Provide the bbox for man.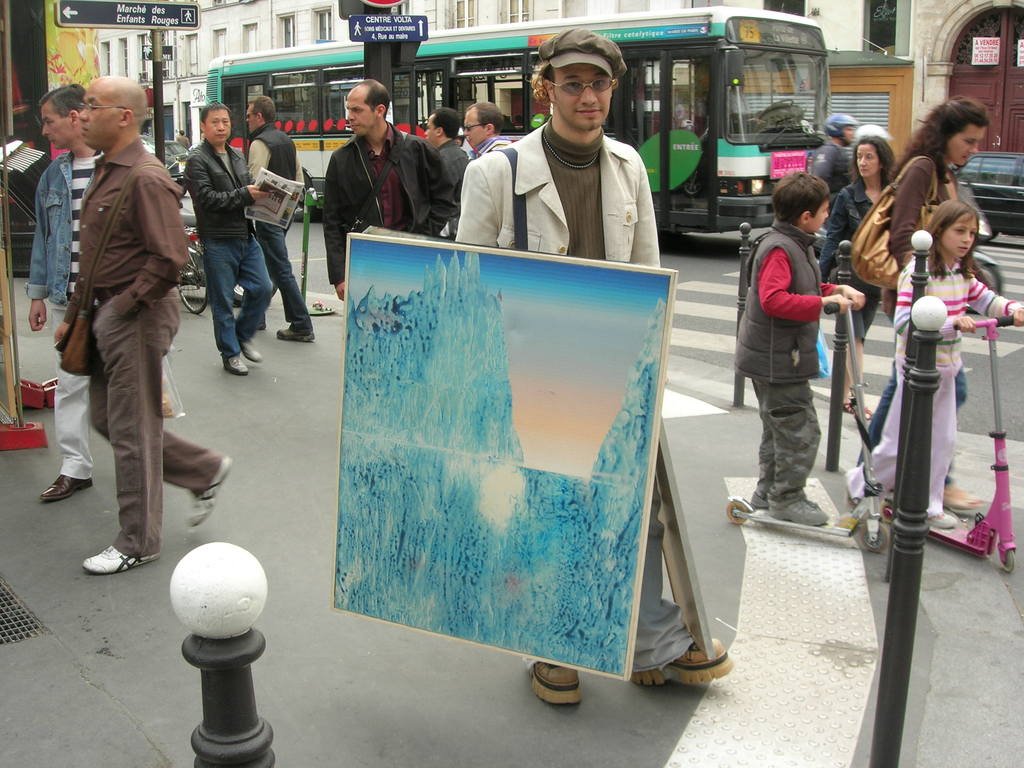
x1=180 y1=95 x2=269 y2=374.
